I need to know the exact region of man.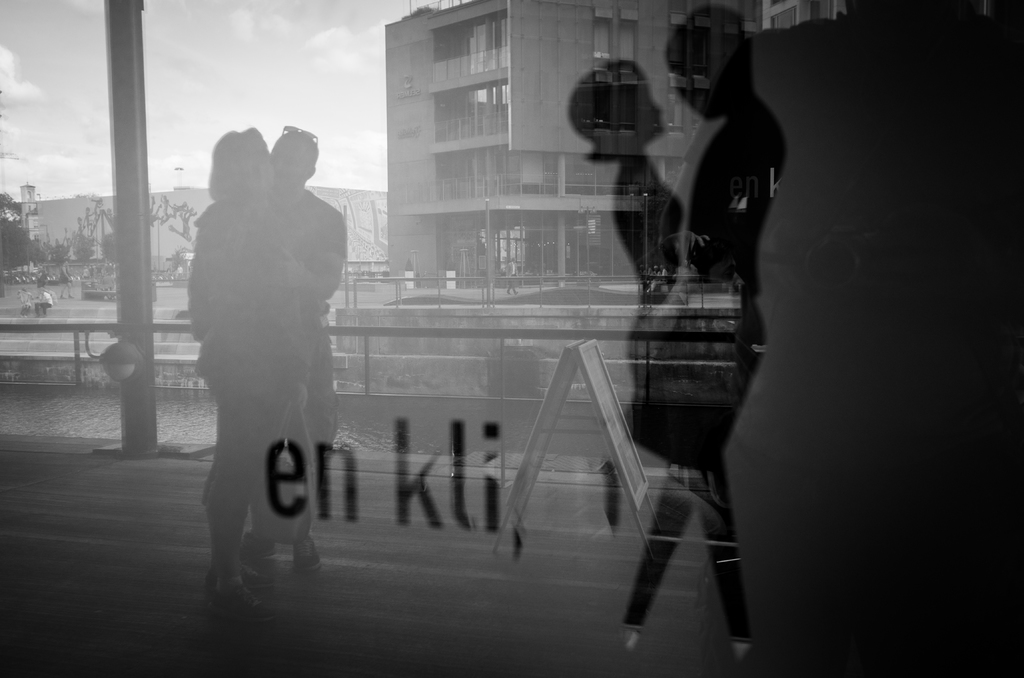
Region: box(33, 289, 53, 318).
